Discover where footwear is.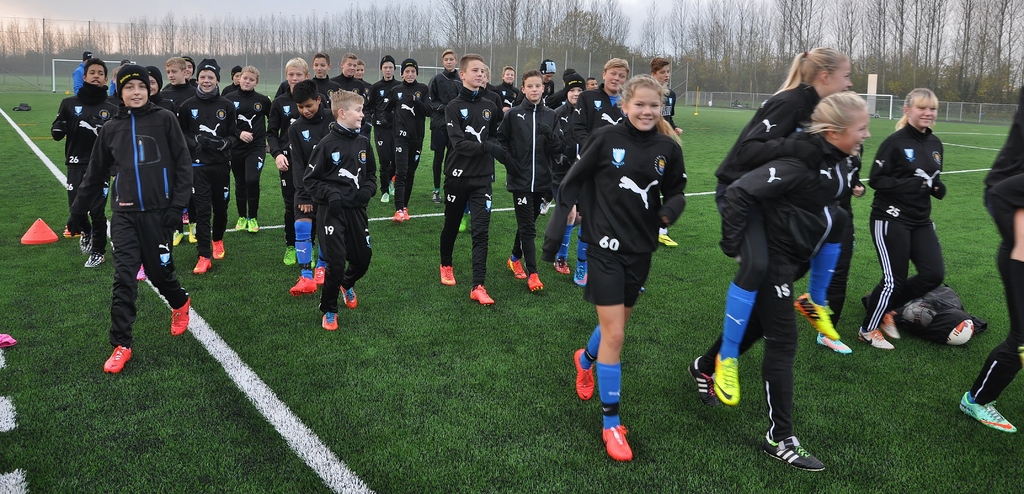
Discovered at 319/311/343/331.
